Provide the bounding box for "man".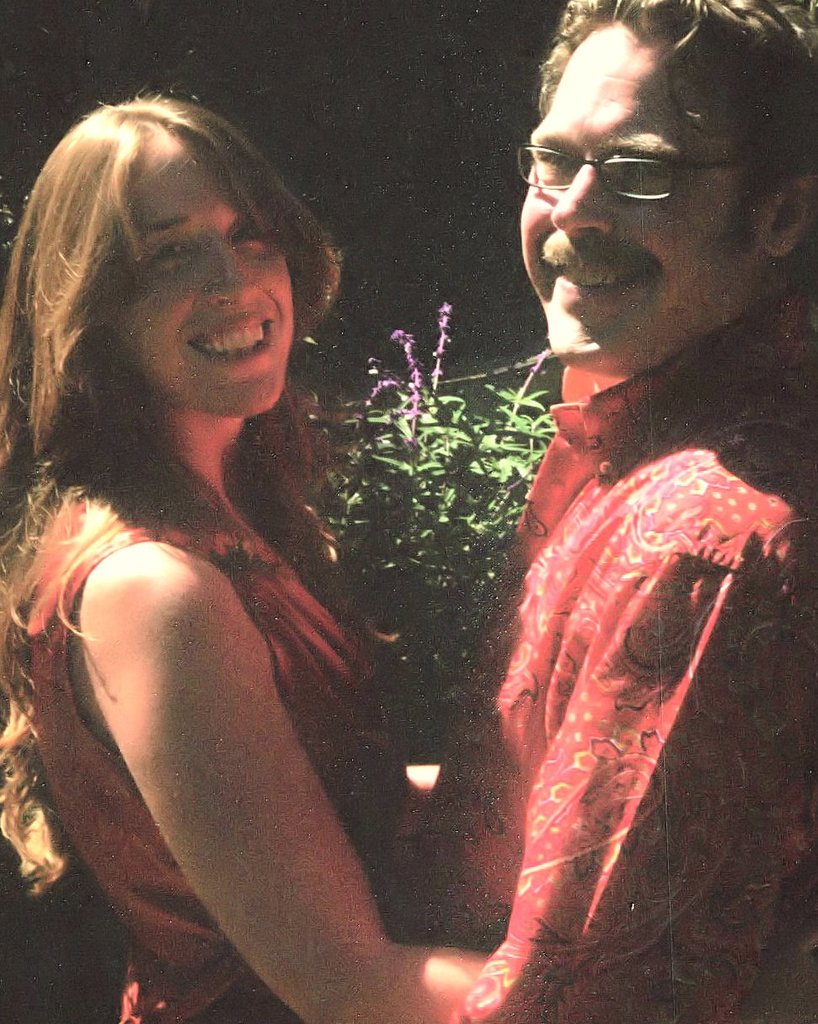
393 0 817 1023.
